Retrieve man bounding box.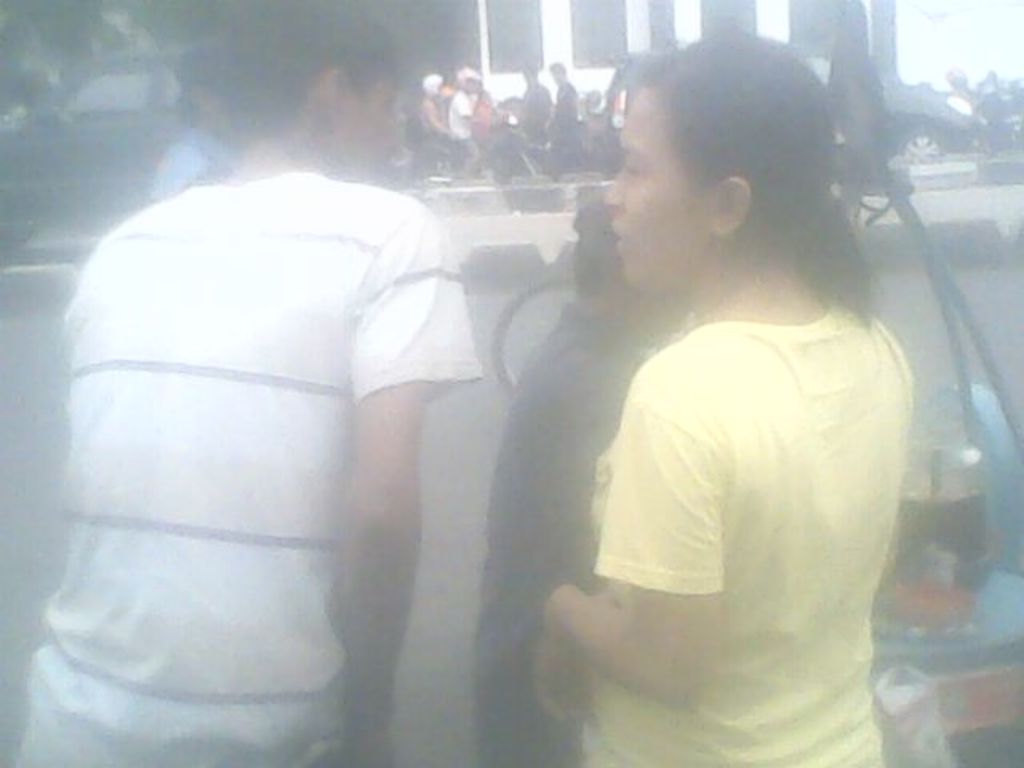
Bounding box: pyautogui.locateOnScreen(475, 205, 686, 766).
